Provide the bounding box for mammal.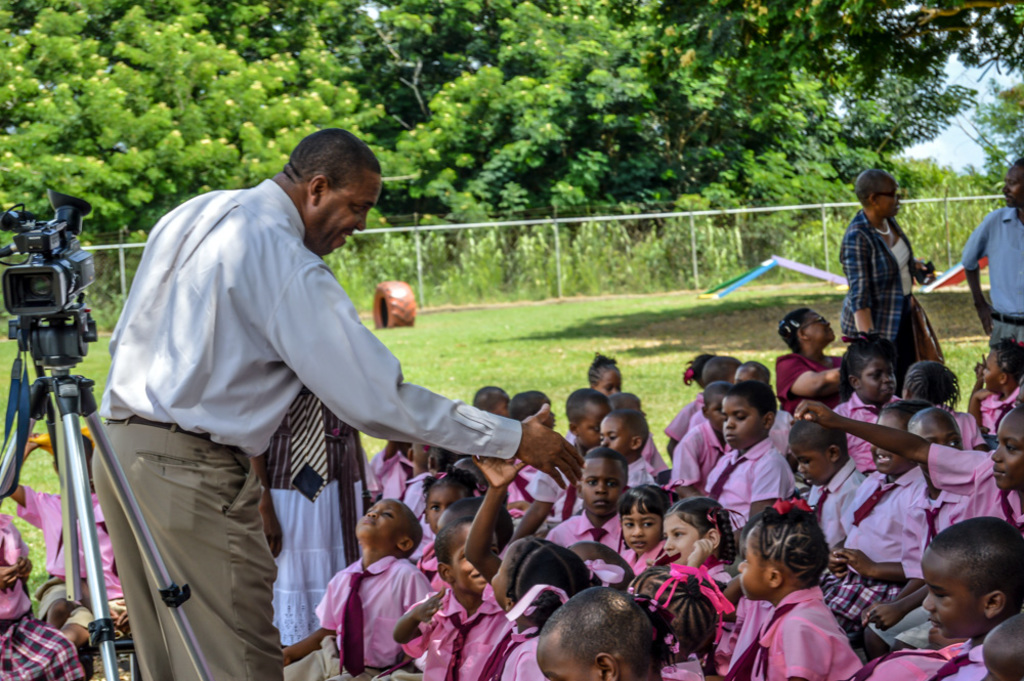
x1=834, y1=169, x2=931, y2=342.
